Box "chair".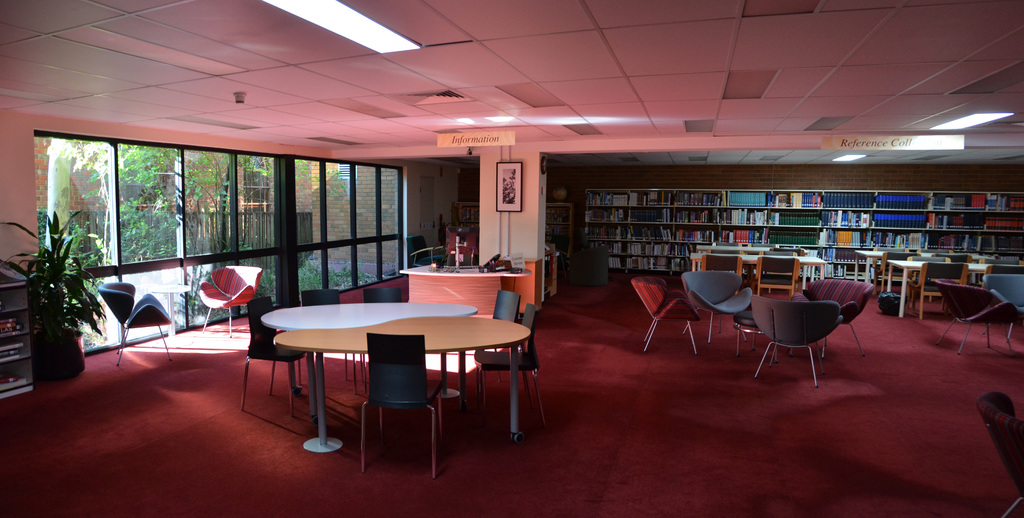
{"left": 927, "top": 276, "right": 1023, "bottom": 361}.
